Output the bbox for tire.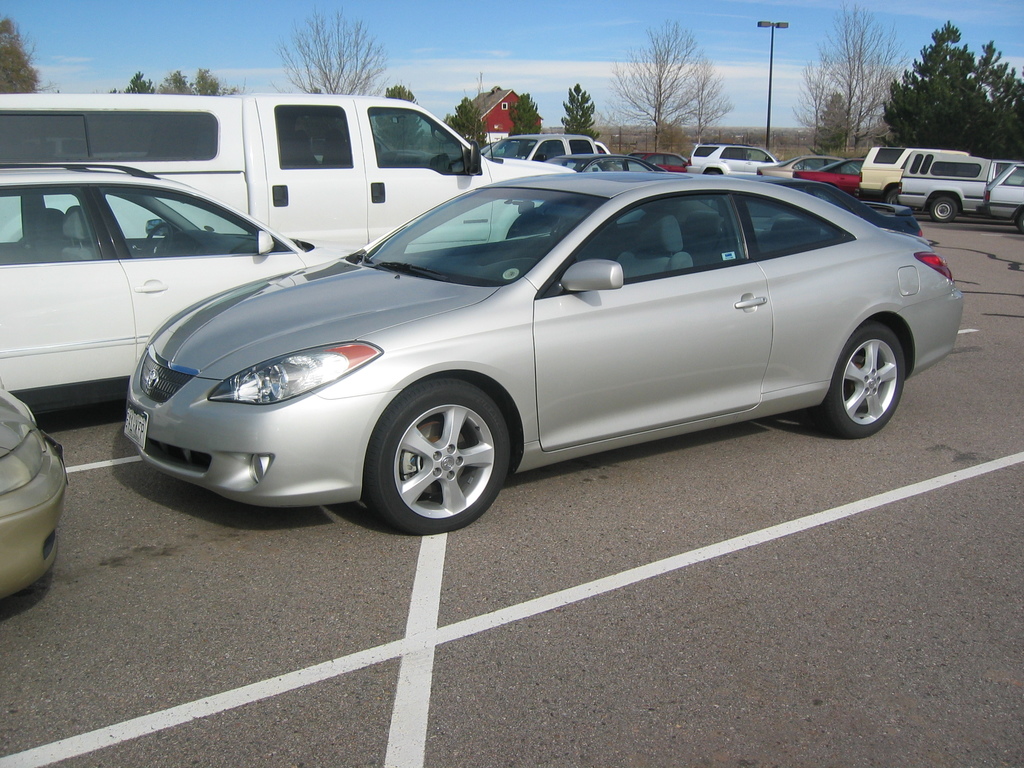
[821, 320, 904, 436].
